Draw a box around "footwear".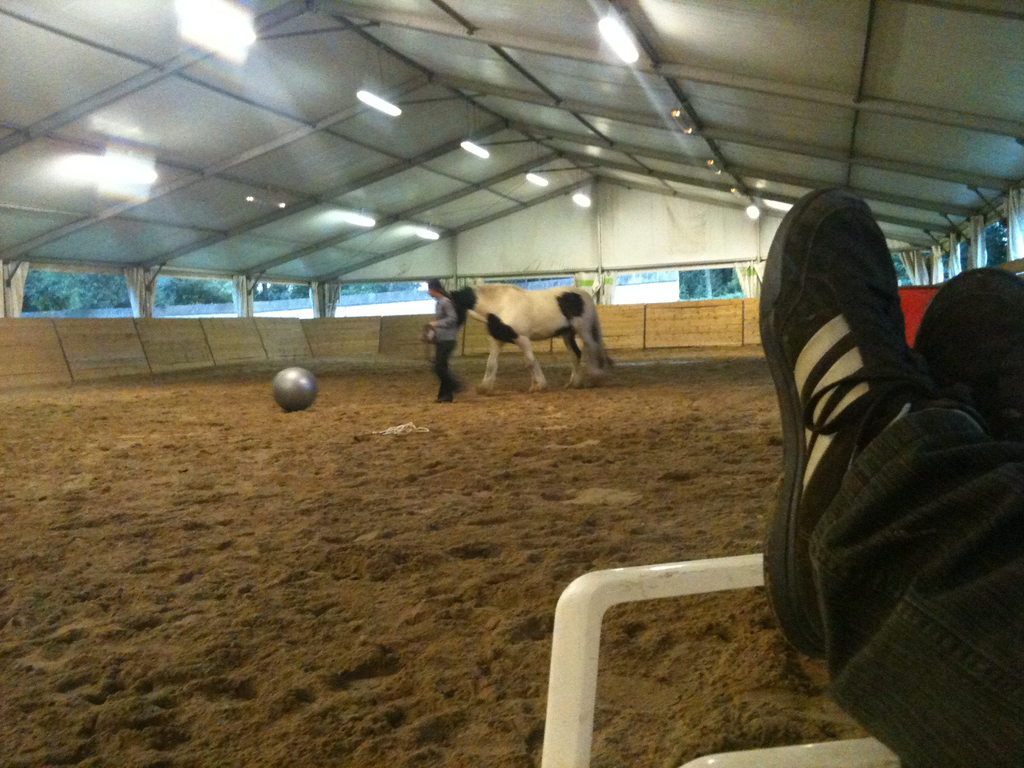
BBox(758, 182, 946, 651).
